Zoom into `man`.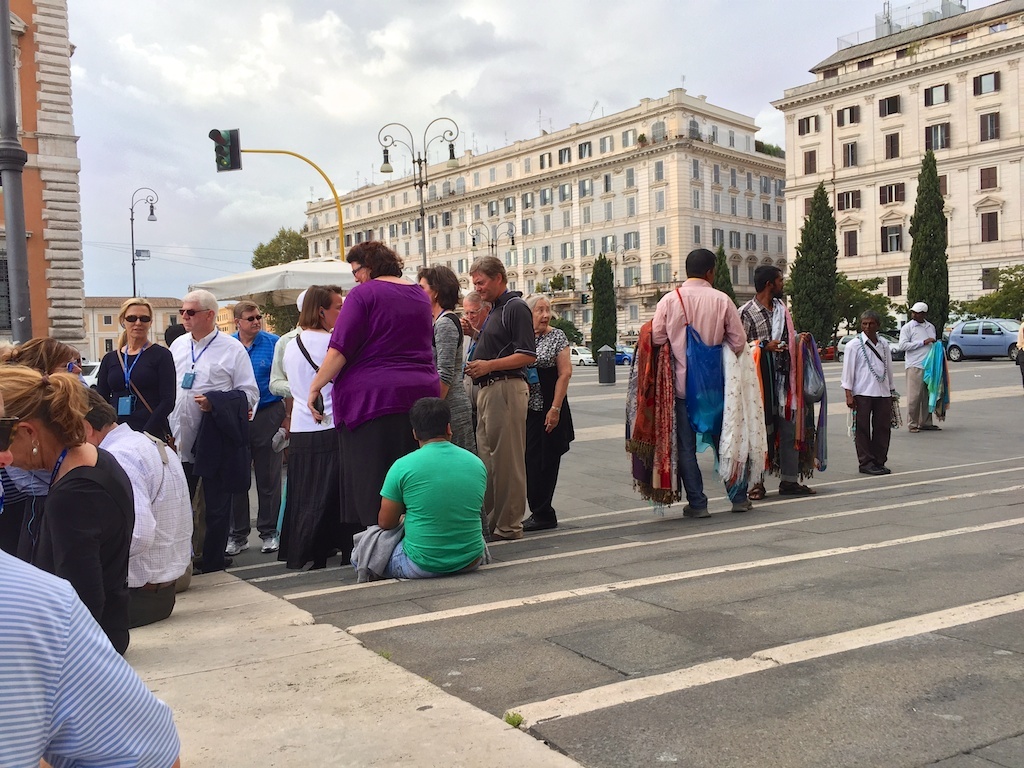
Zoom target: (x1=647, y1=247, x2=762, y2=522).
